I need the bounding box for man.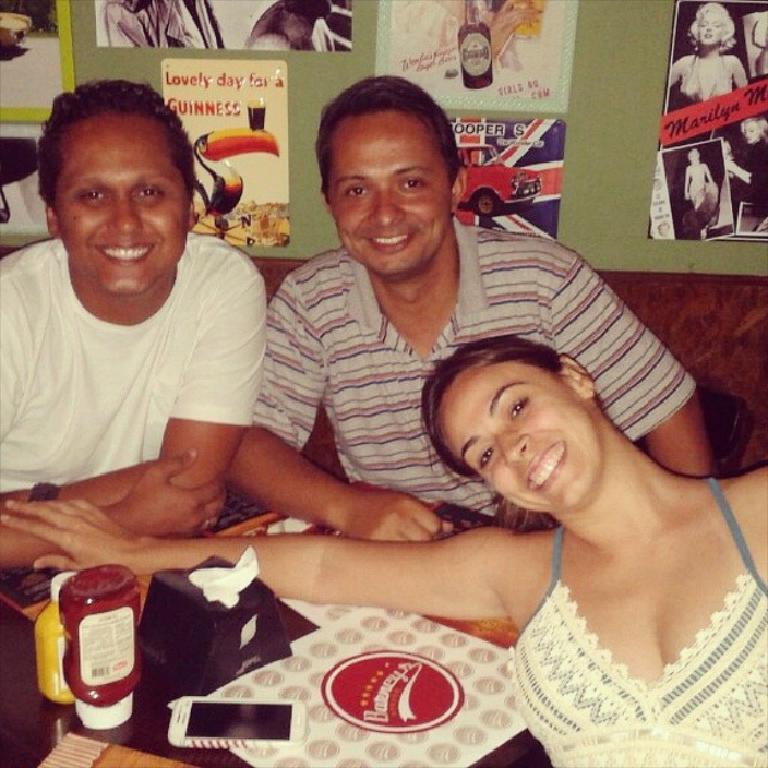
Here it is: 223,74,716,541.
